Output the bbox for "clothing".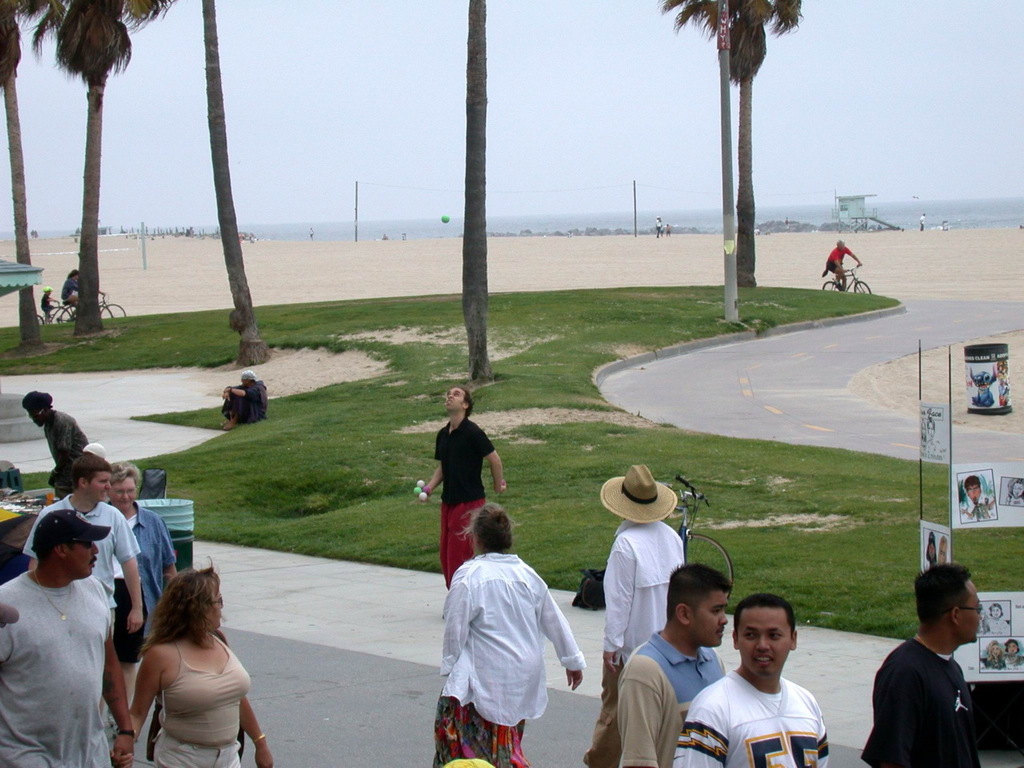
42:409:86:463.
